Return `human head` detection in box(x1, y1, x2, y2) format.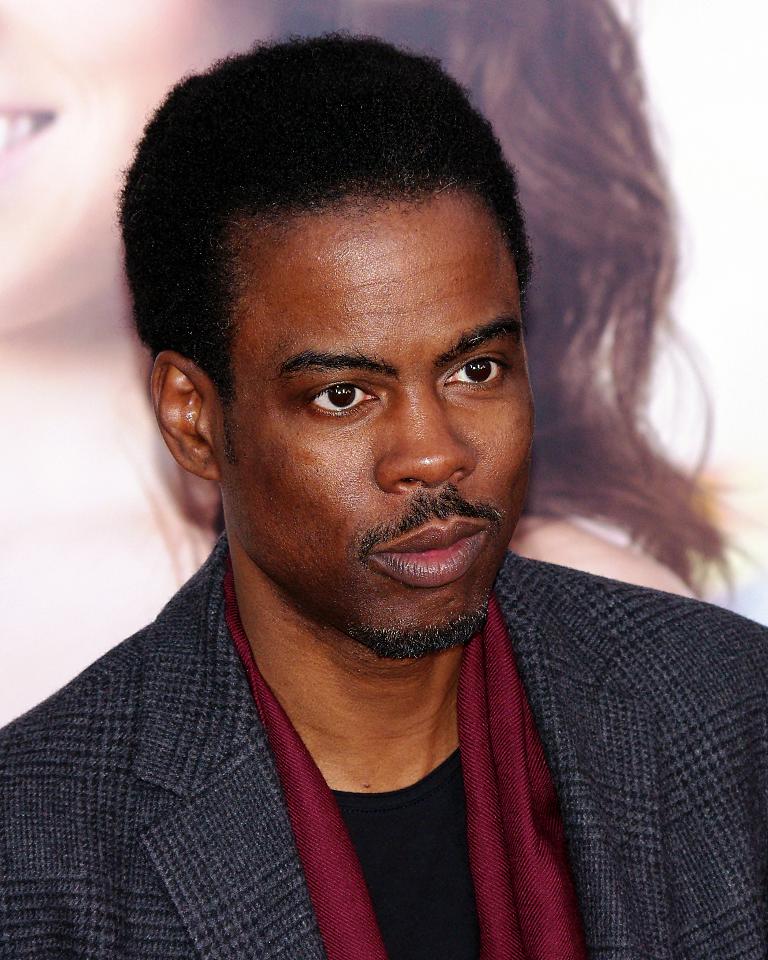
box(152, 33, 518, 596).
